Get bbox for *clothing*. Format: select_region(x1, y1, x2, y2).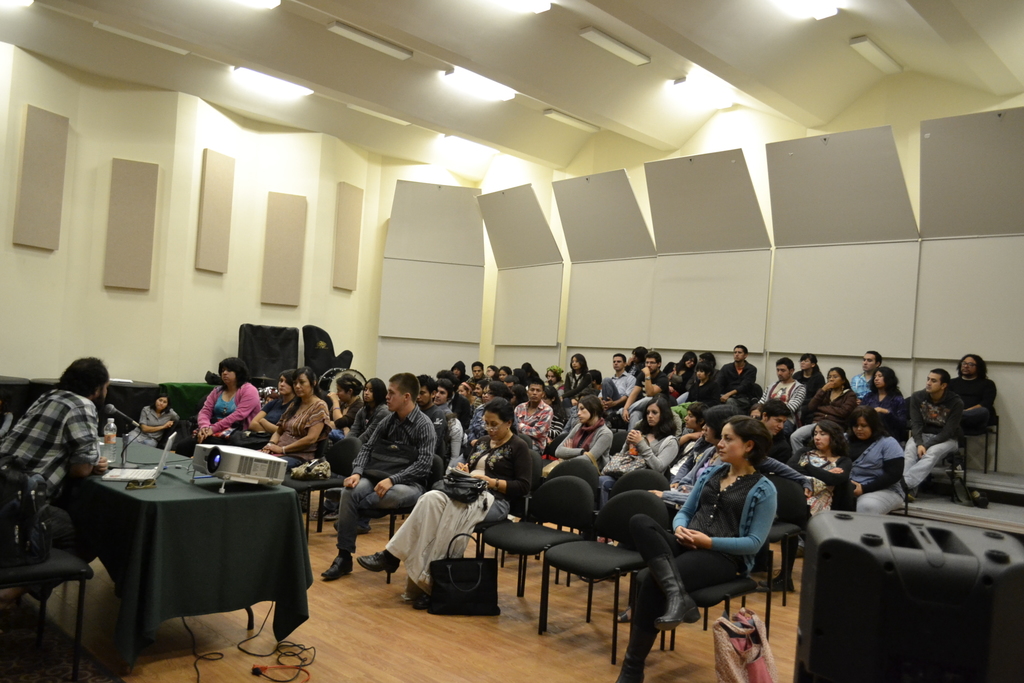
select_region(776, 384, 863, 445).
